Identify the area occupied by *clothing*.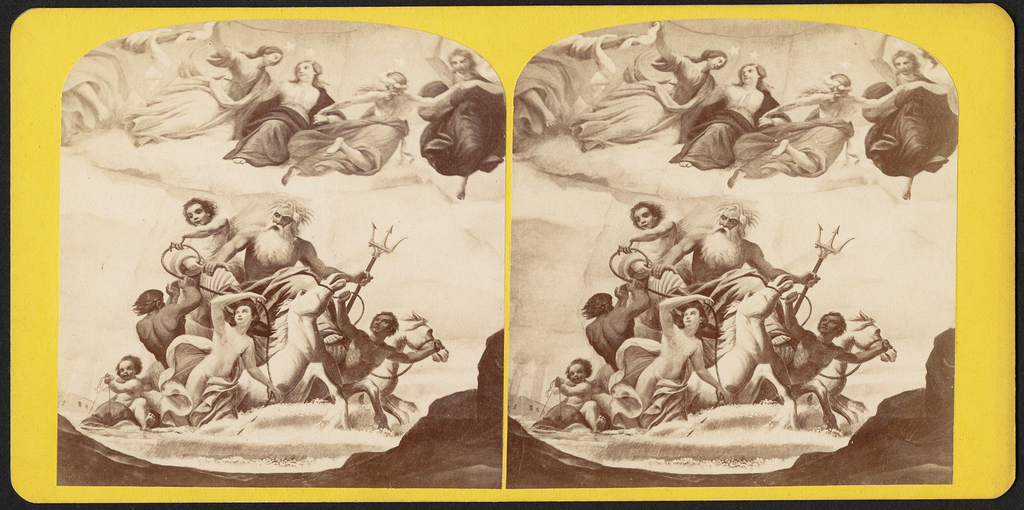
Area: crop(220, 74, 345, 166).
